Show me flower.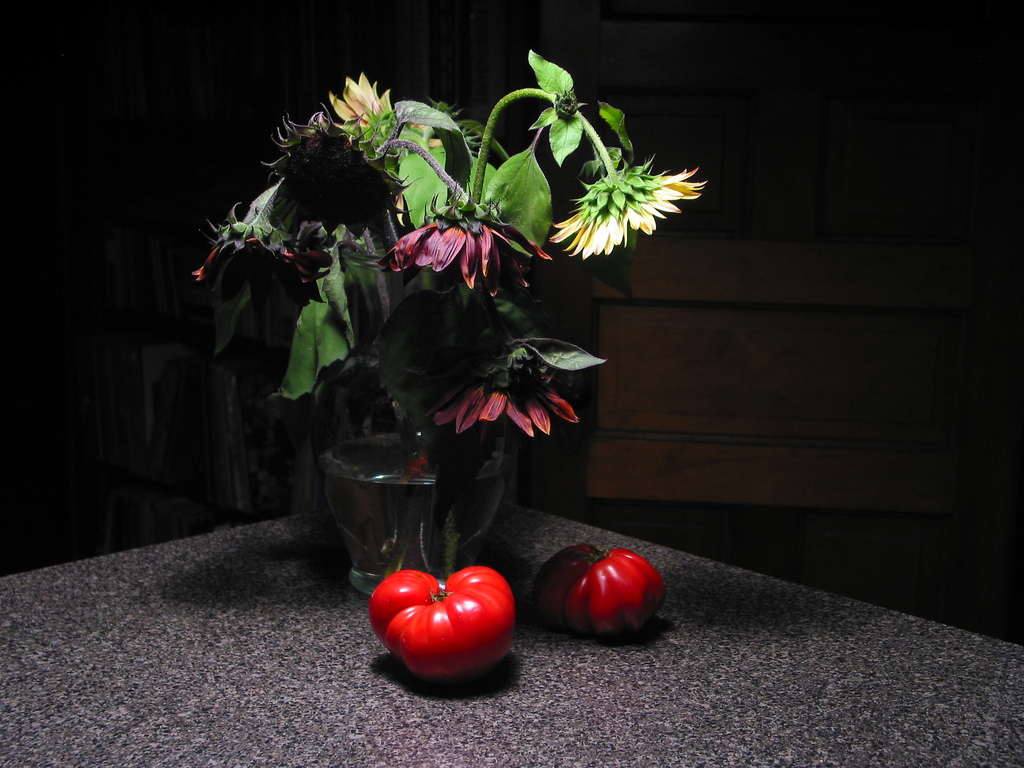
flower is here: [left=545, top=150, right=708, bottom=259].
